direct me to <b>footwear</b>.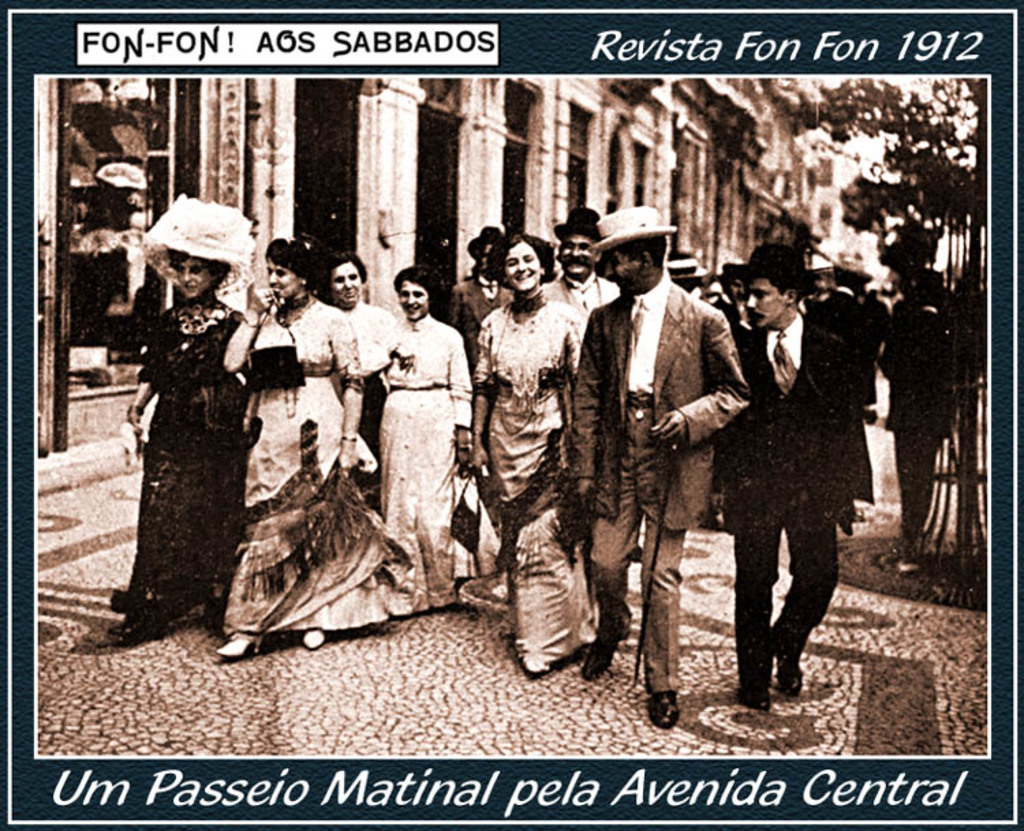
Direction: x1=649, y1=682, x2=670, y2=725.
